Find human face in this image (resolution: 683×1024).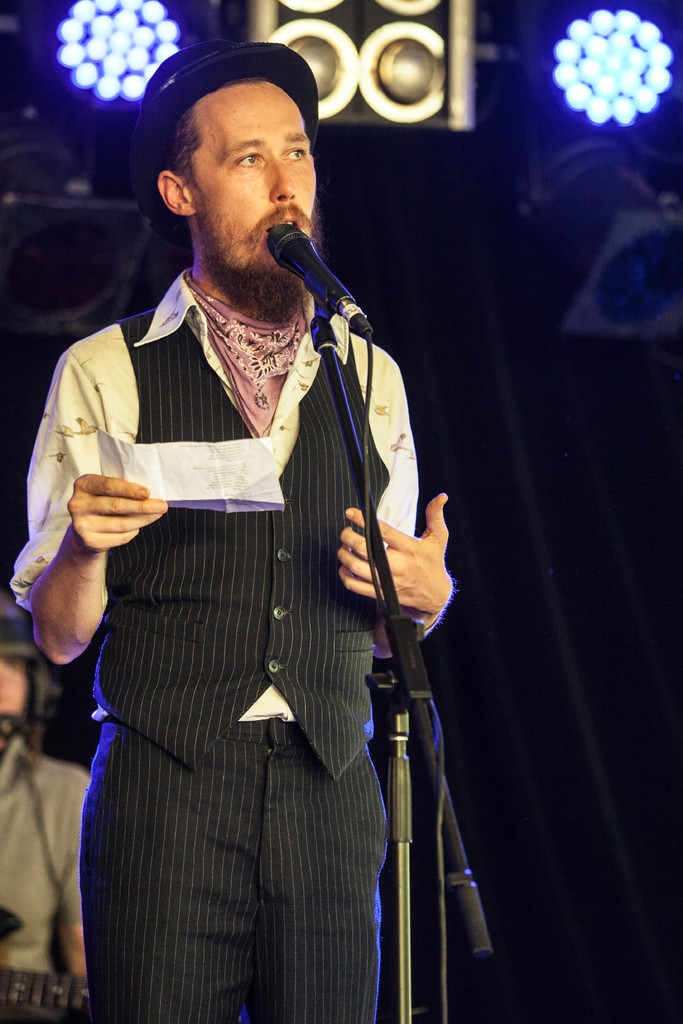
[left=181, top=80, right=318, bottom=271].
